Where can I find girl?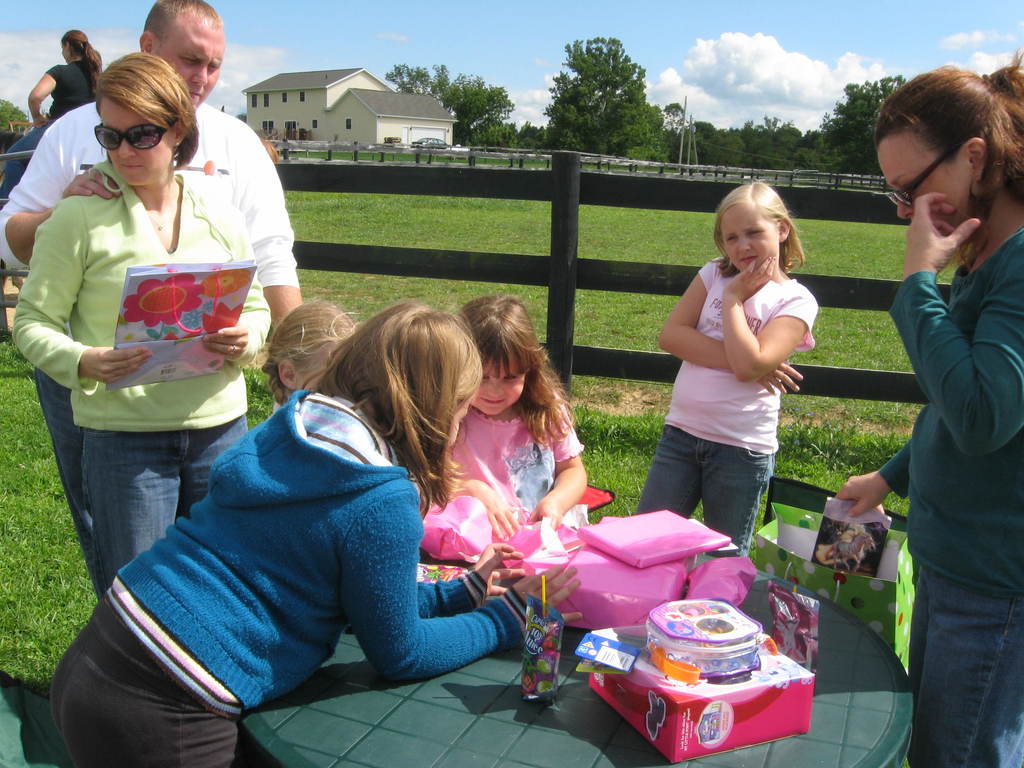
You can find it at [left=420, top=290, right=593, bottom=580].
